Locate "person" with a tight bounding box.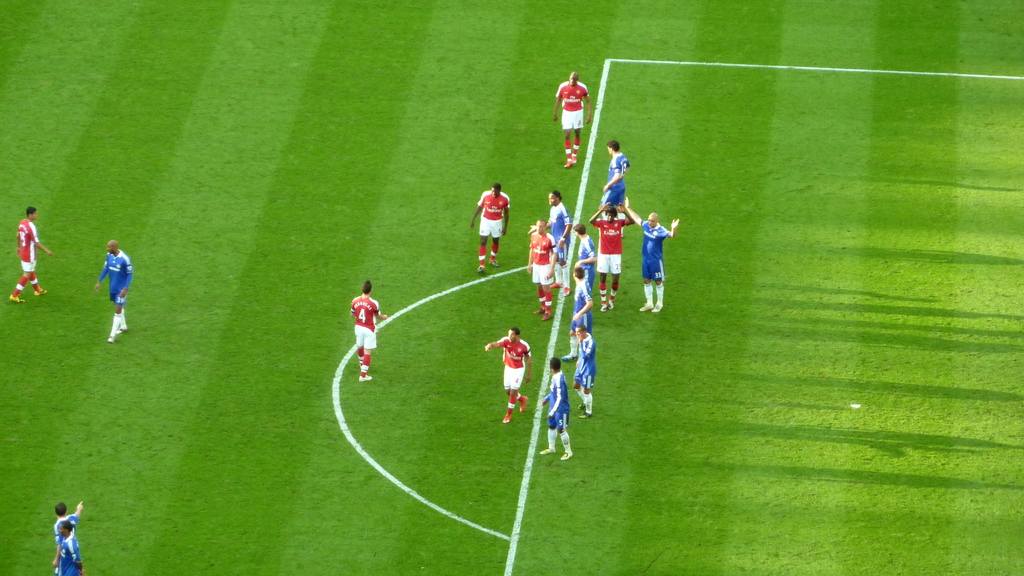
region(348, 277, 385, 383).
